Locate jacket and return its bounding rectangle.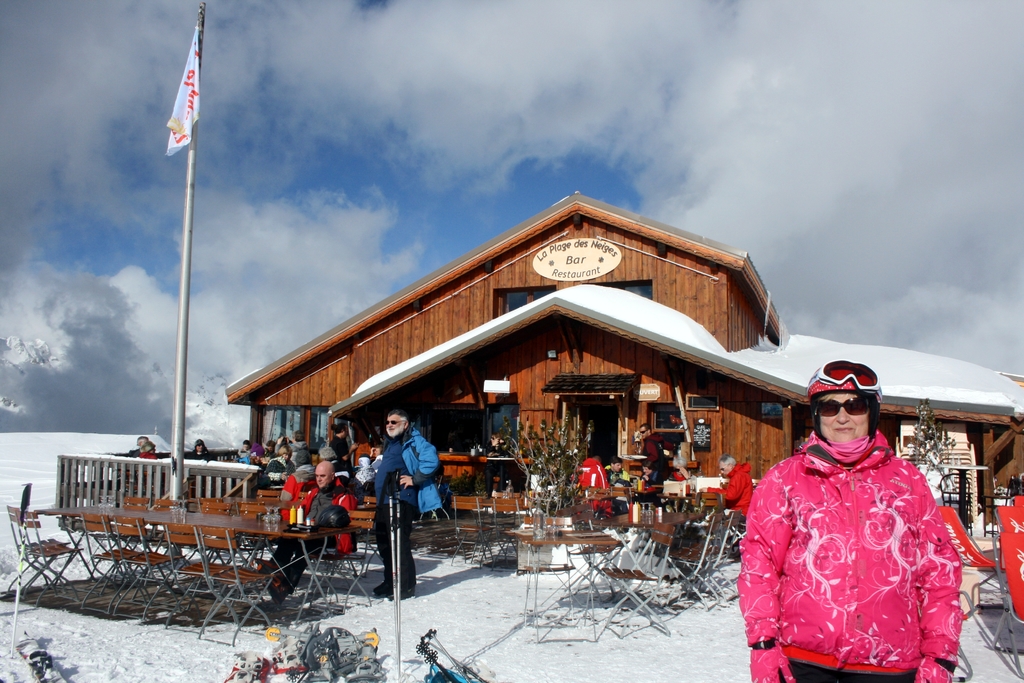
<box>708,458,749,518</box>.
